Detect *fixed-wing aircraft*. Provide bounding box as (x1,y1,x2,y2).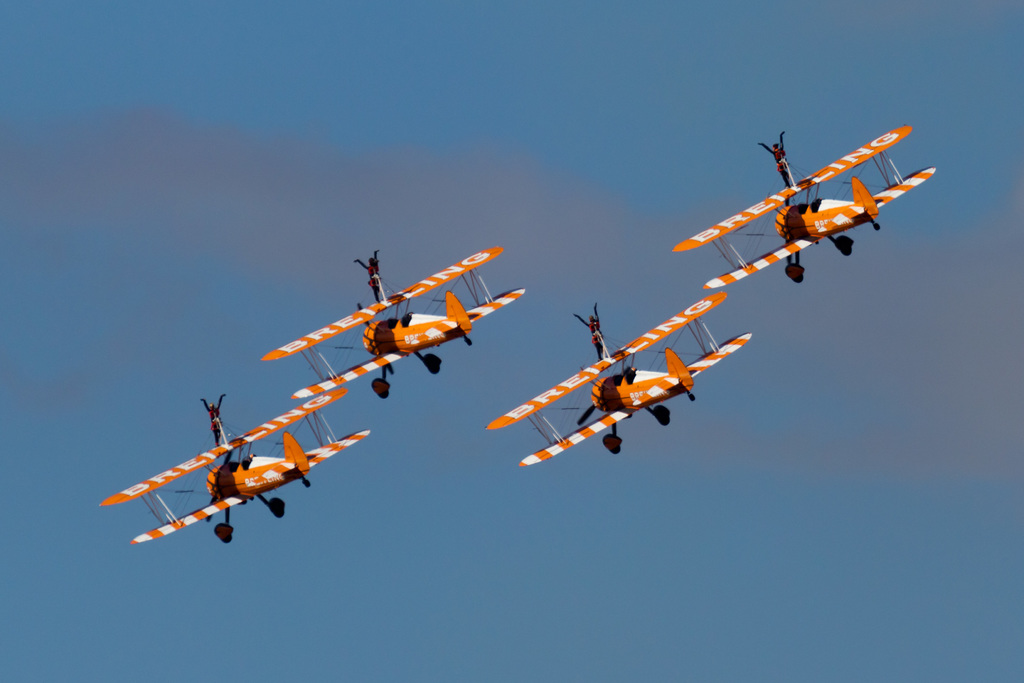
(102,391,371,541).
